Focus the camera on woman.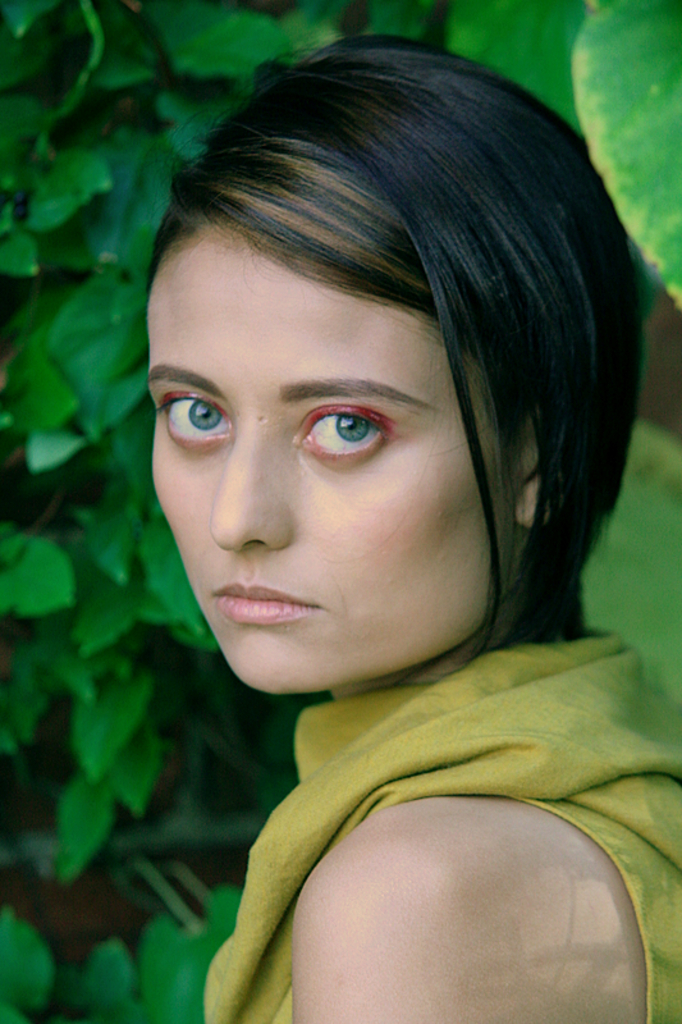
Focus region: 63/47/681/957.
